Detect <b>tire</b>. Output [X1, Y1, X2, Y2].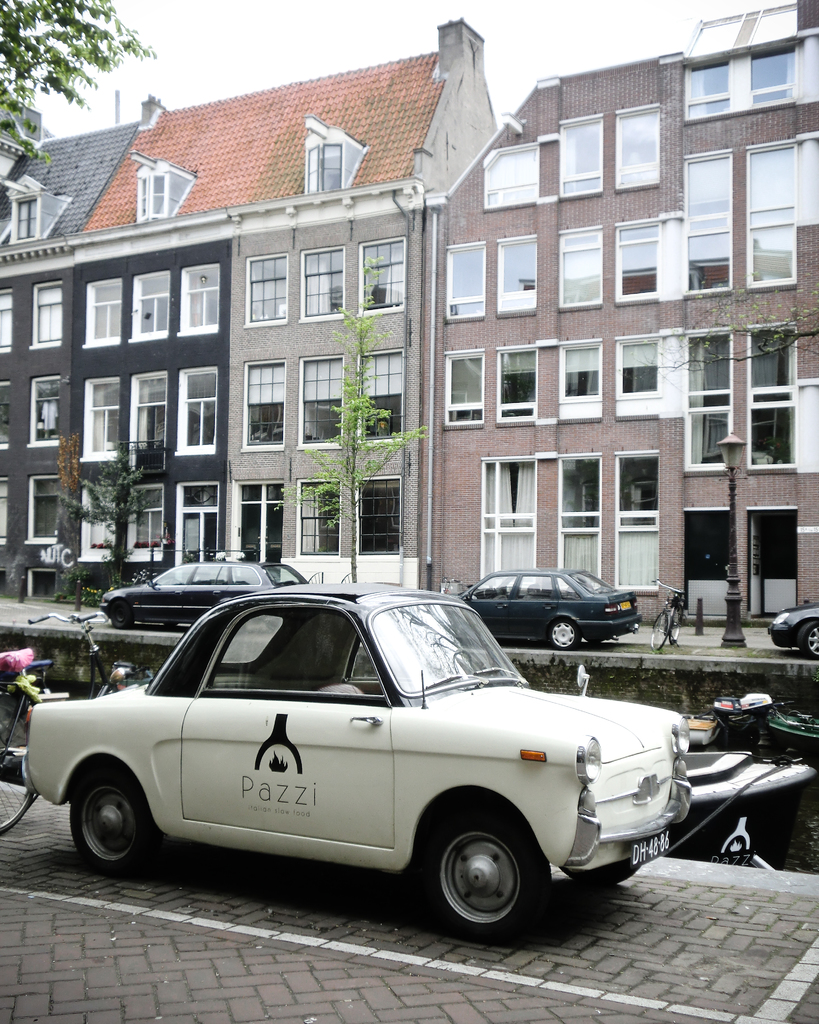
[802, 619, 818, 656].
